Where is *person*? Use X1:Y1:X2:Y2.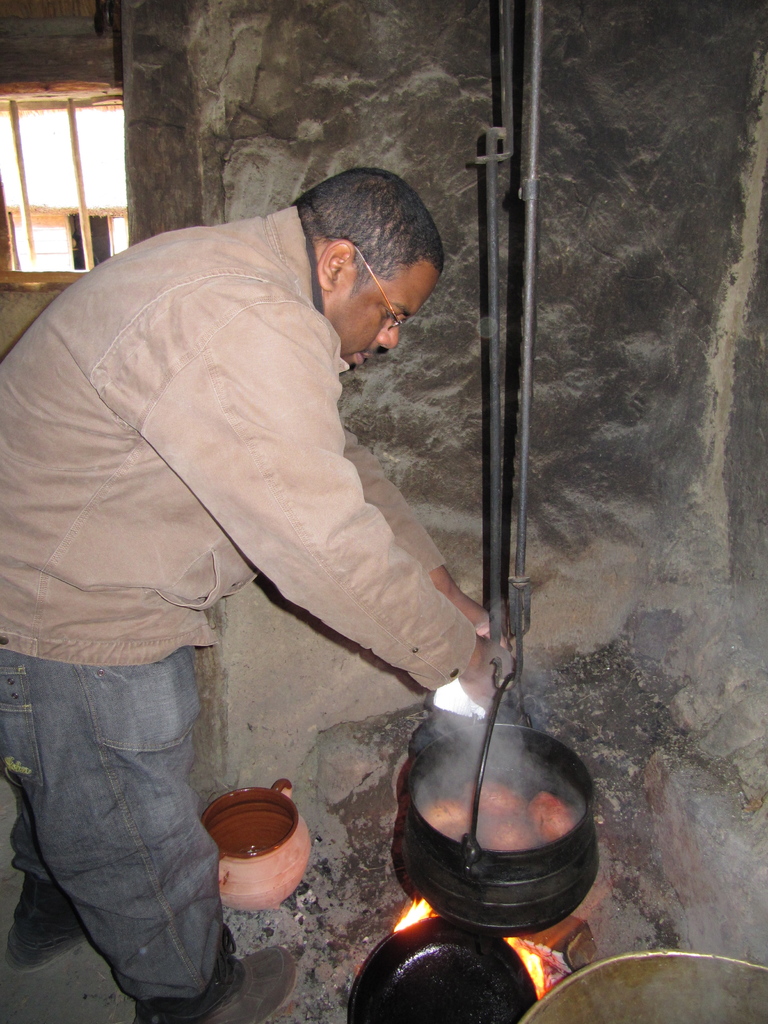
0:166:509:1023.
